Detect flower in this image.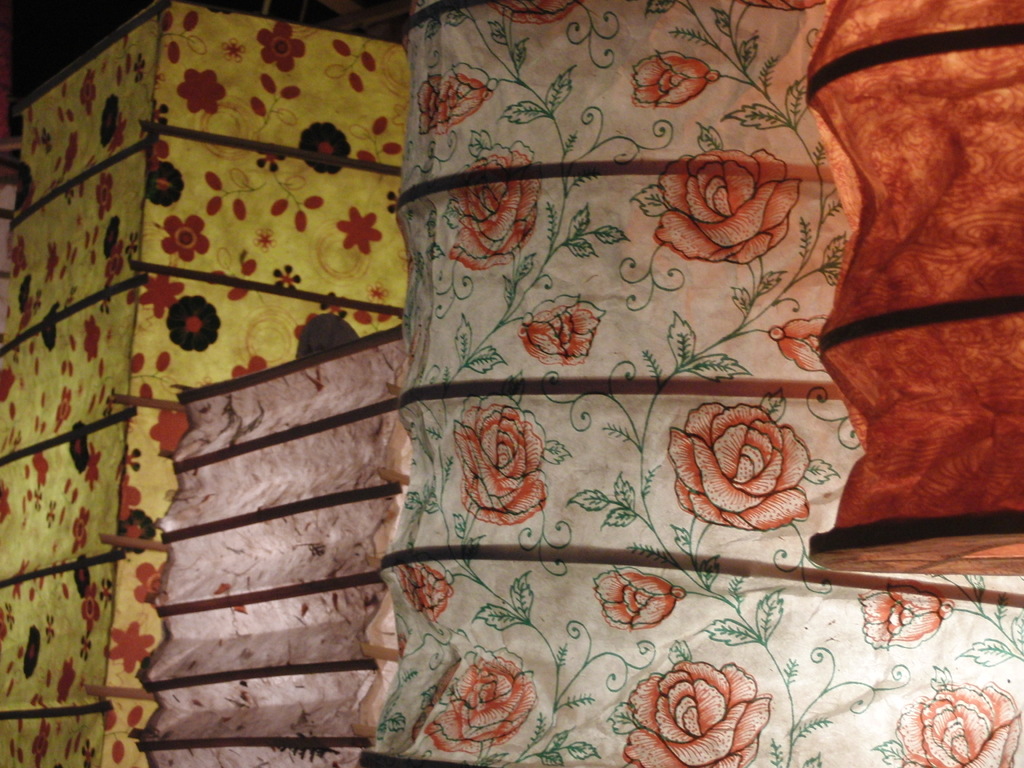
Detection: [399,559,452,620].
